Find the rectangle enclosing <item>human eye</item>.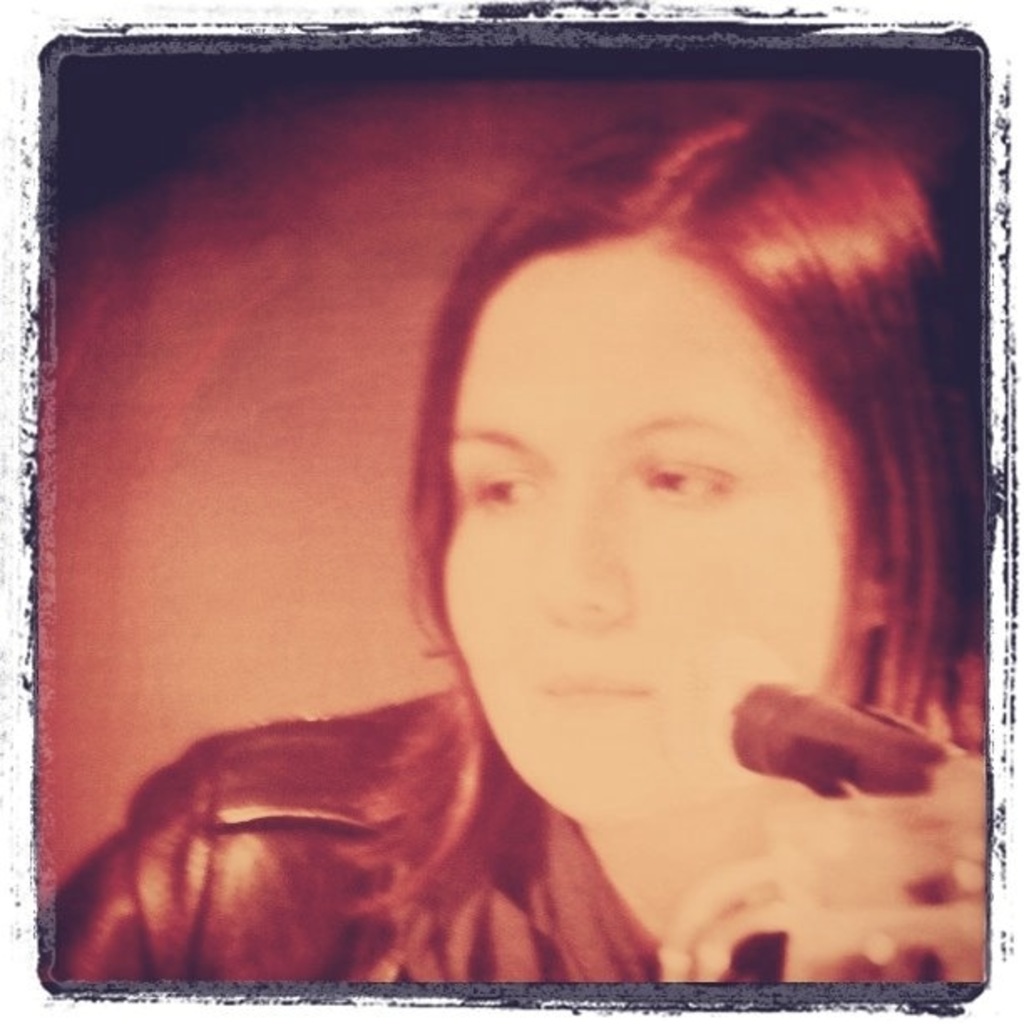
(x1=467, y1=457, x2=545, y2=517).
